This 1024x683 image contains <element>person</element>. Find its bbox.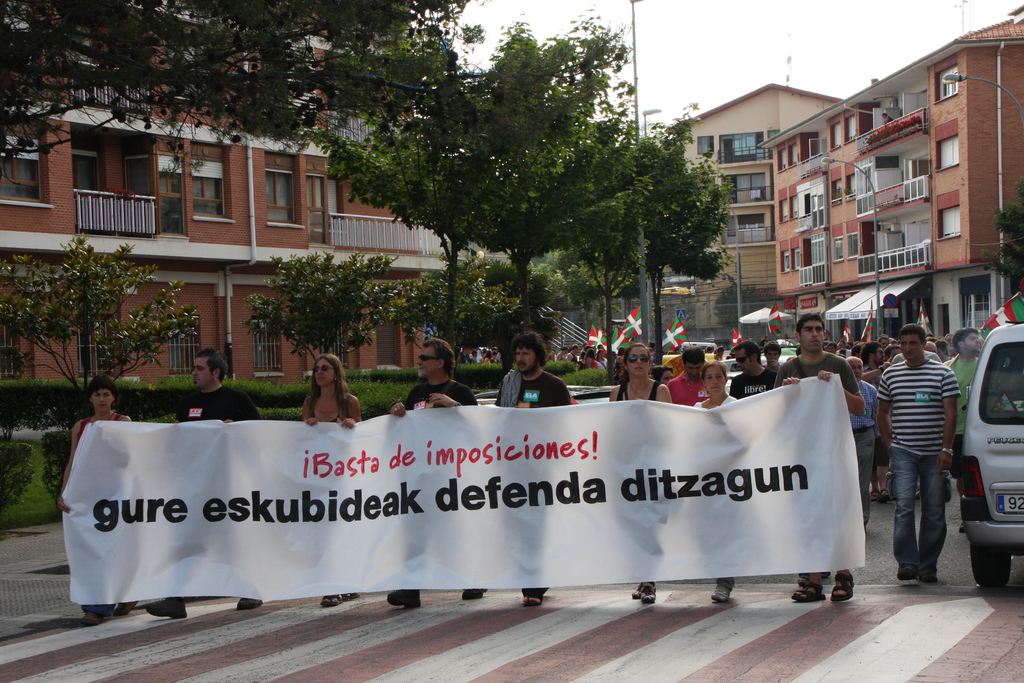
[493, 335, 579, 602].
